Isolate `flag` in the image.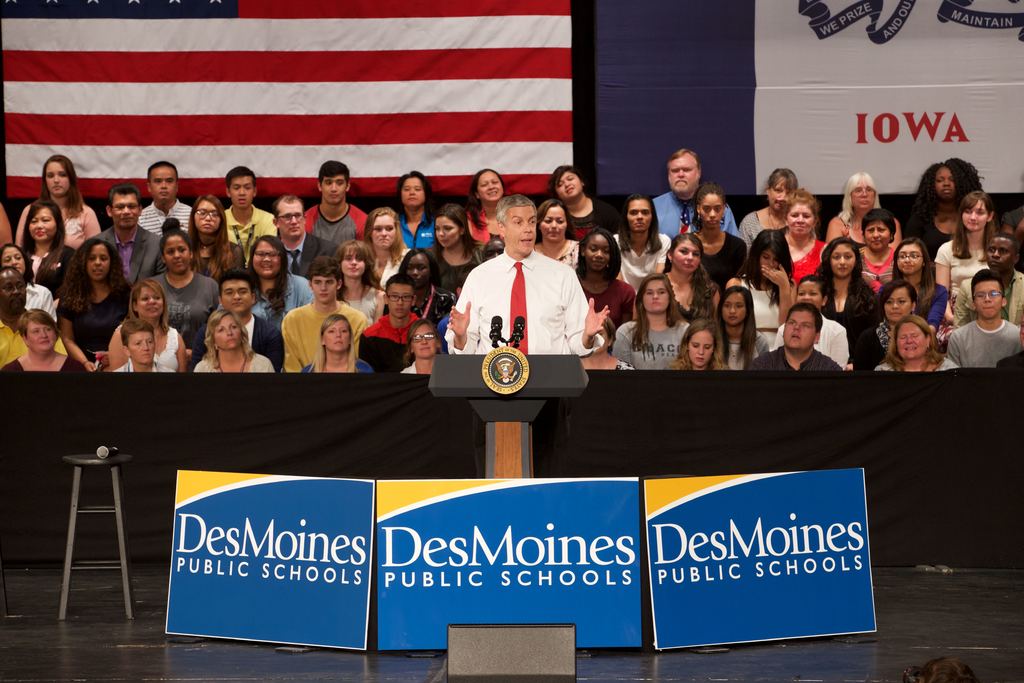
Isolated region: rect(0, 0, 596, 243).
